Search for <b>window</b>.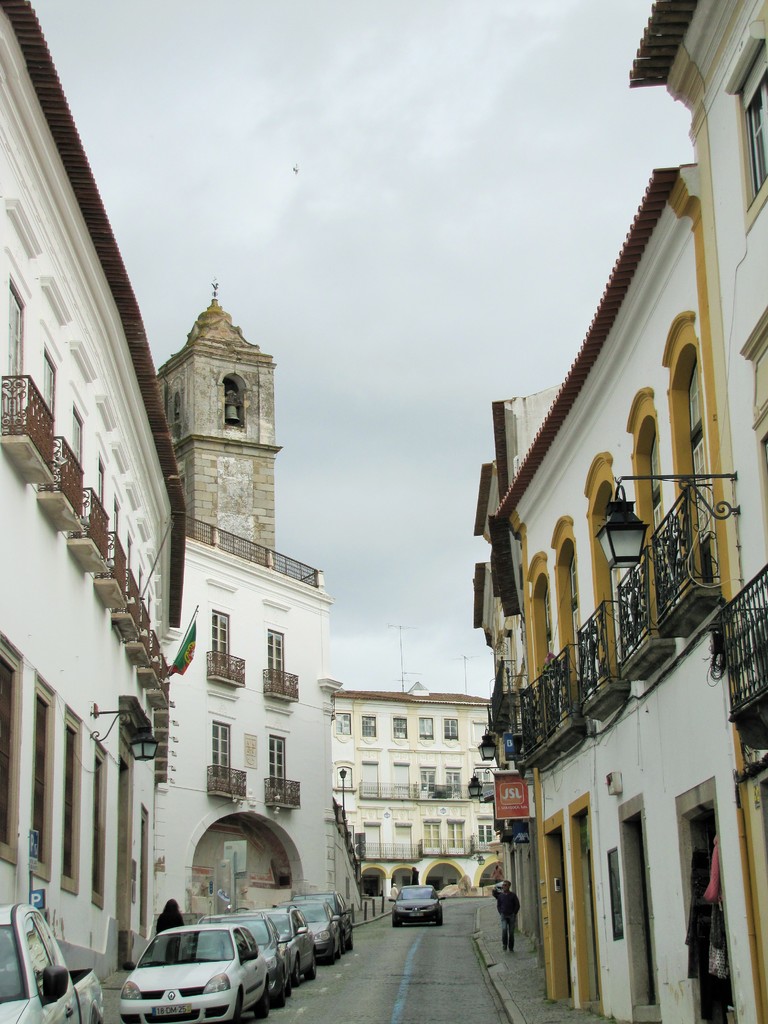
Found at 567, 547, 591, 697.
